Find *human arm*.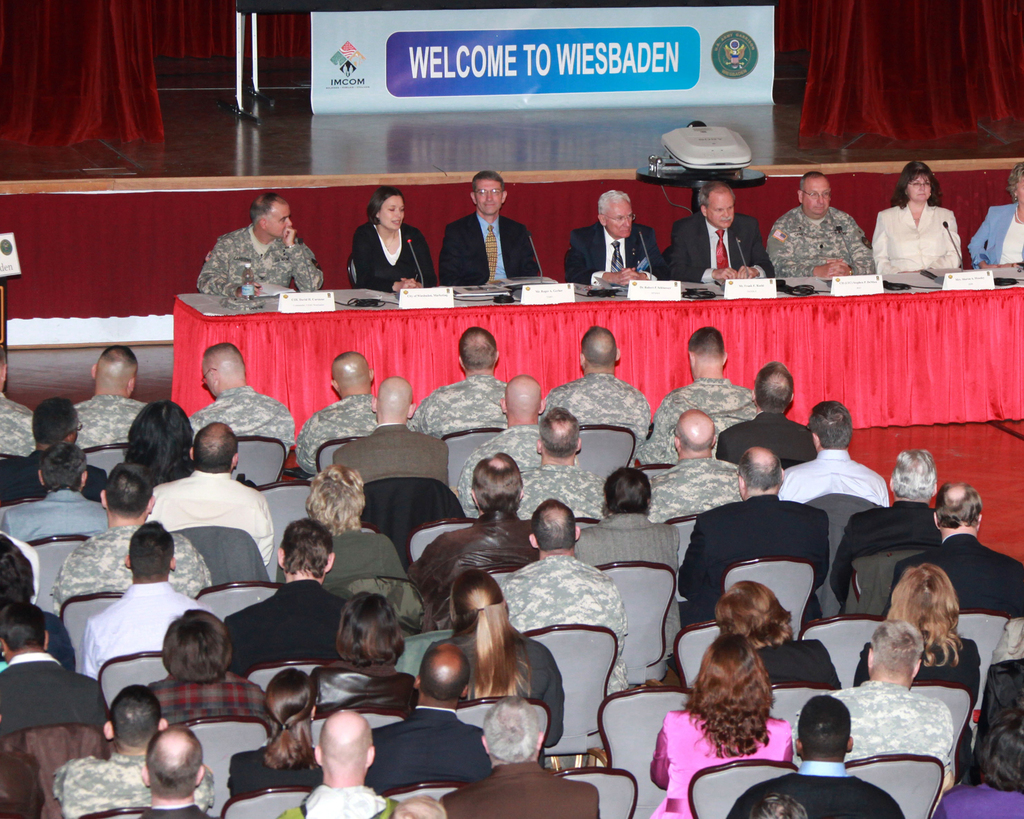
box=[647, 712, 672, 791].
